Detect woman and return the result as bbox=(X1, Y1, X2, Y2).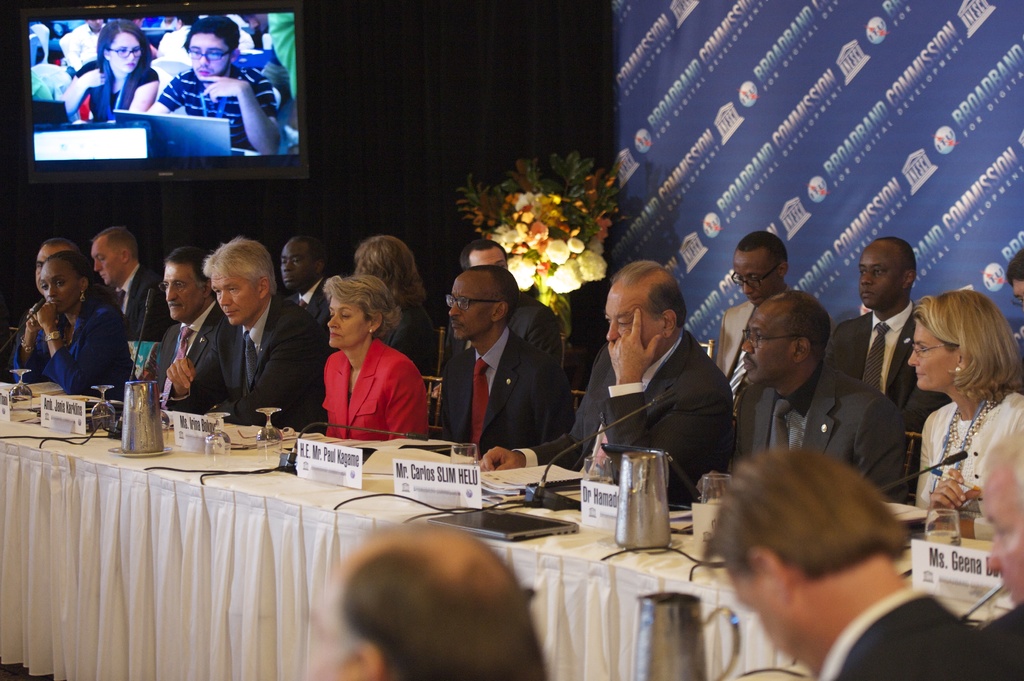
bbox=(319, 272, 434, 440).
